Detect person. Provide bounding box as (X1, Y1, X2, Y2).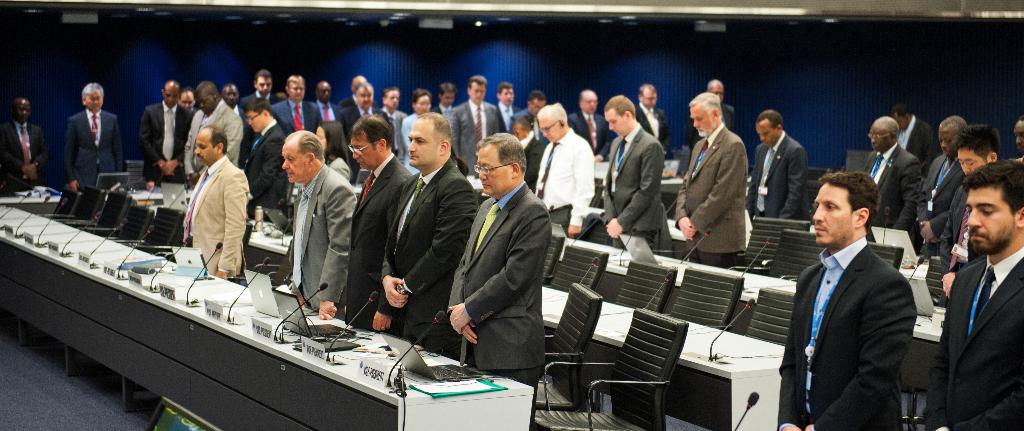
(280, 126, 356, 316).
